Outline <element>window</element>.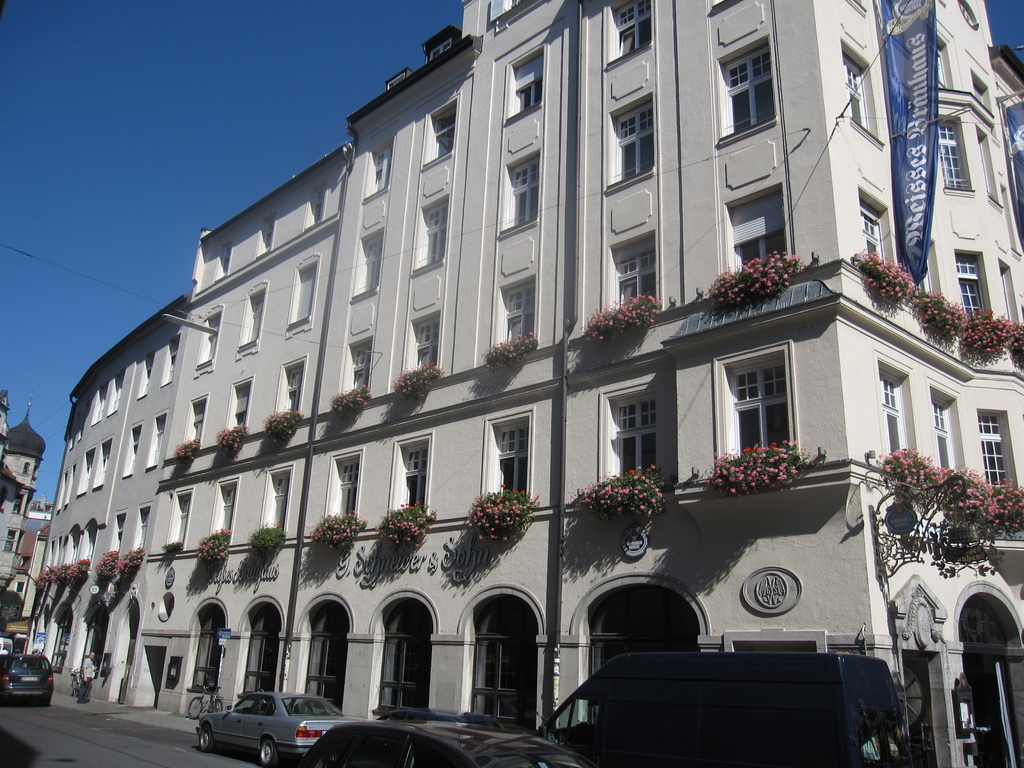
Outline: select_region(268, 342, 323, 440).
